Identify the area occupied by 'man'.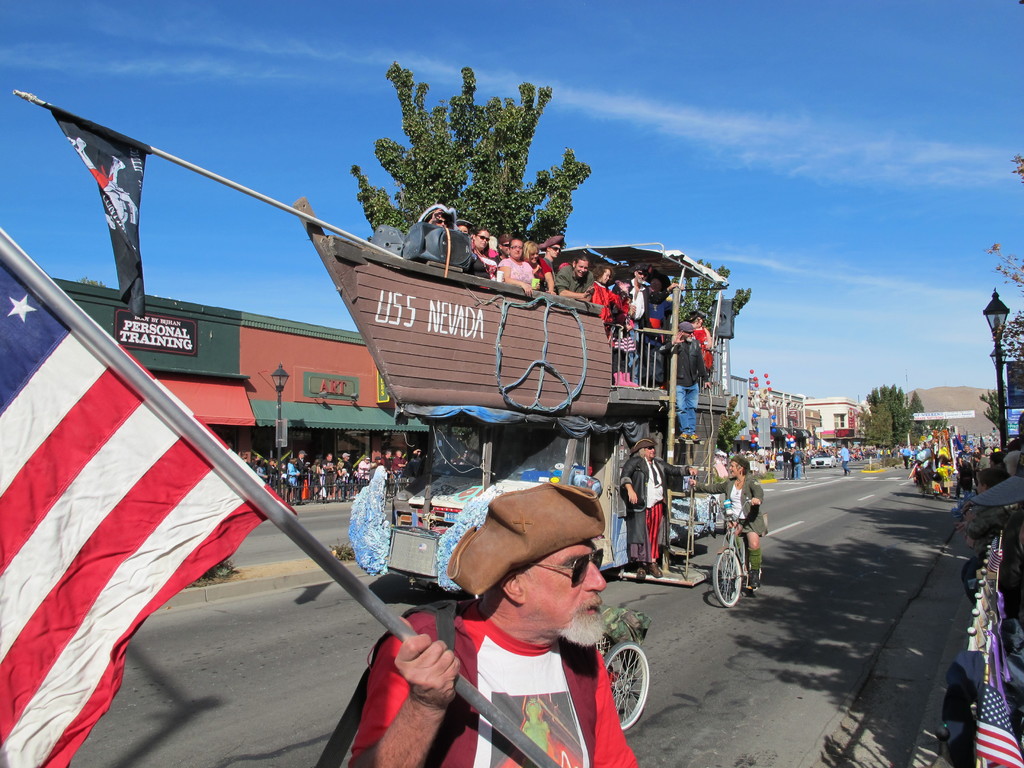
Area: (383, 446, 390, 467).
